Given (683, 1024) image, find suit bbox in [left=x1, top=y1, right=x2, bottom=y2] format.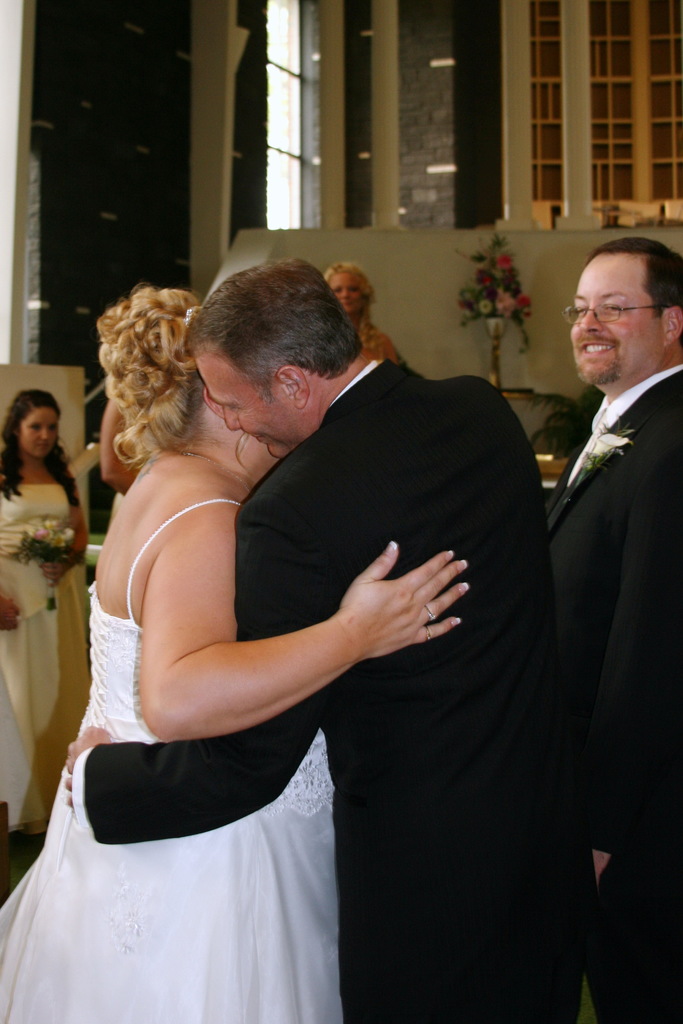
[left=552, top=360, right=682, bottom=1023].
